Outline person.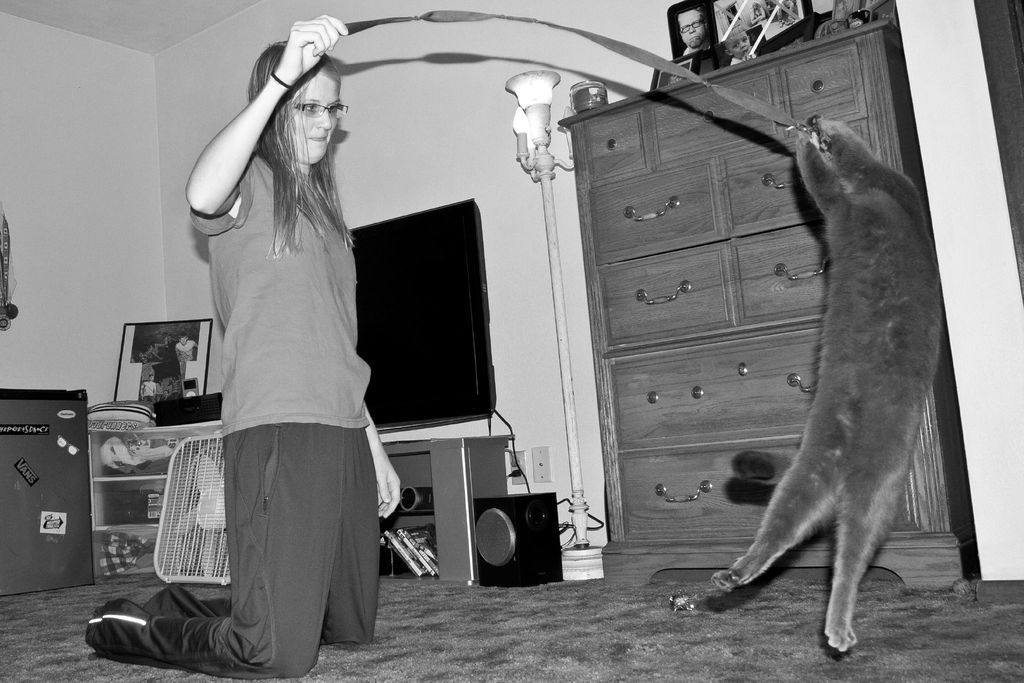
Outline: 83 5 401 680.
